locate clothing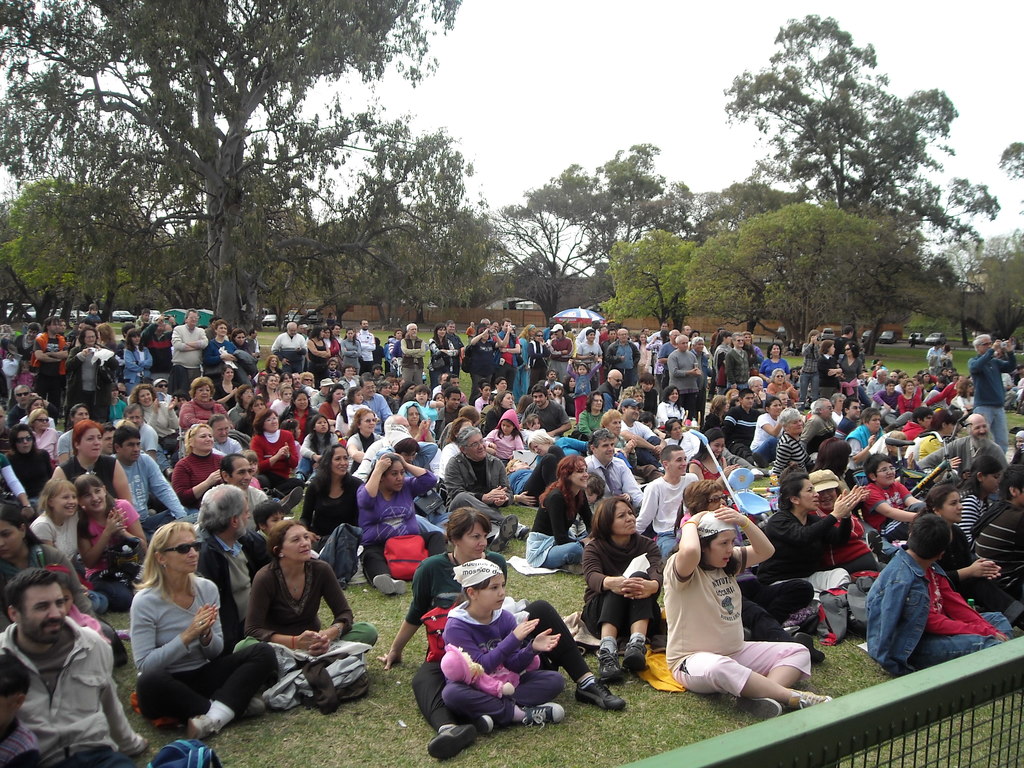
(x1=140, y1=397, x2=179, y2=445)
